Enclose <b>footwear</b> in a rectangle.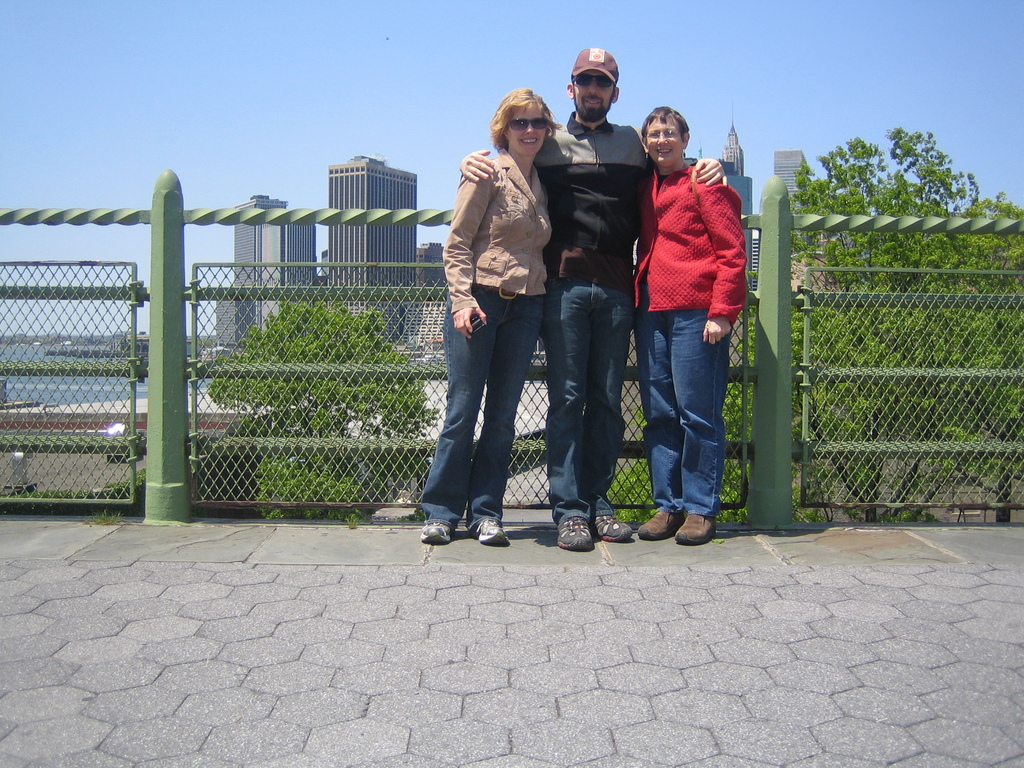
(416,522,454,545).
